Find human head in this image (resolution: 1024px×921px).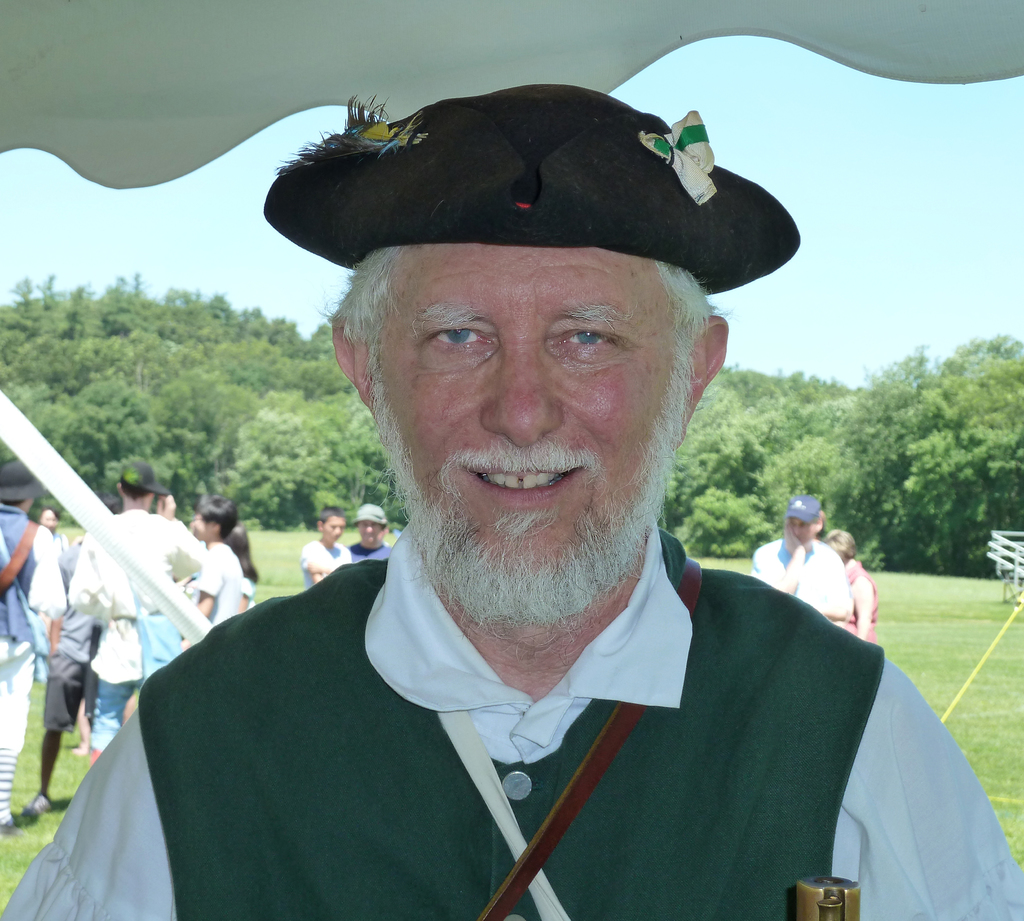
l=787, t=495, r=824, b=539.
